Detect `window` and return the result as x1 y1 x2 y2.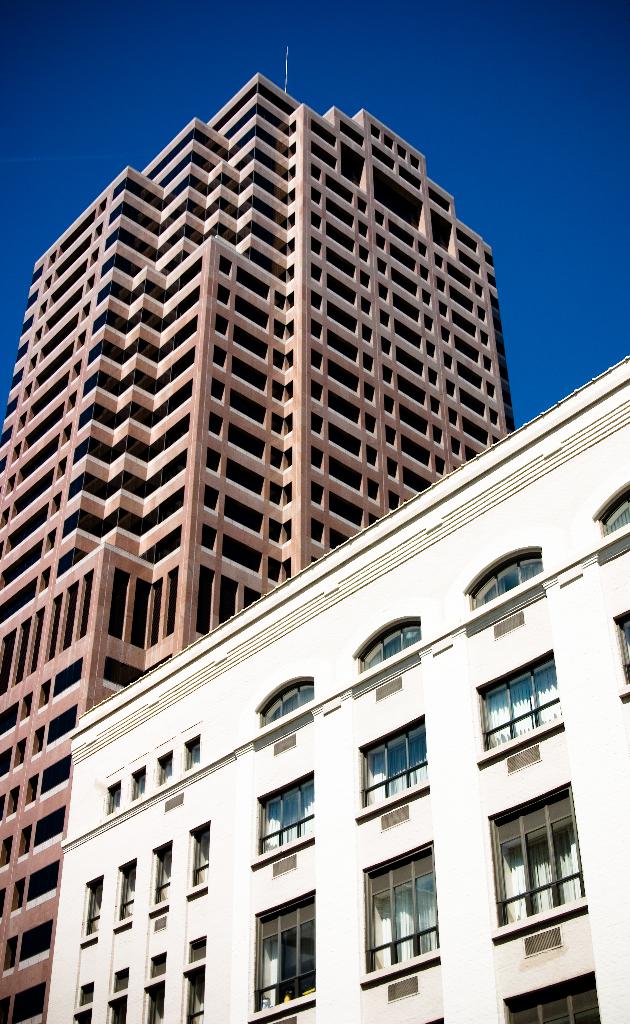
13 617 29 684.
